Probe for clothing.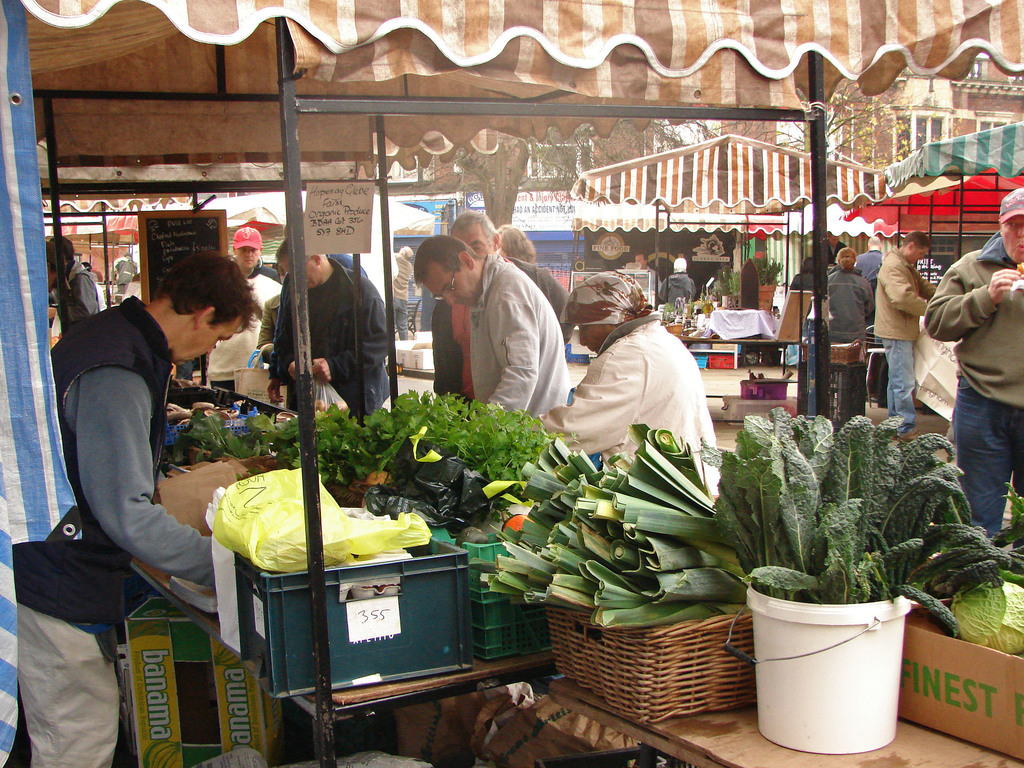
Probe result: 826,263,871,357.
